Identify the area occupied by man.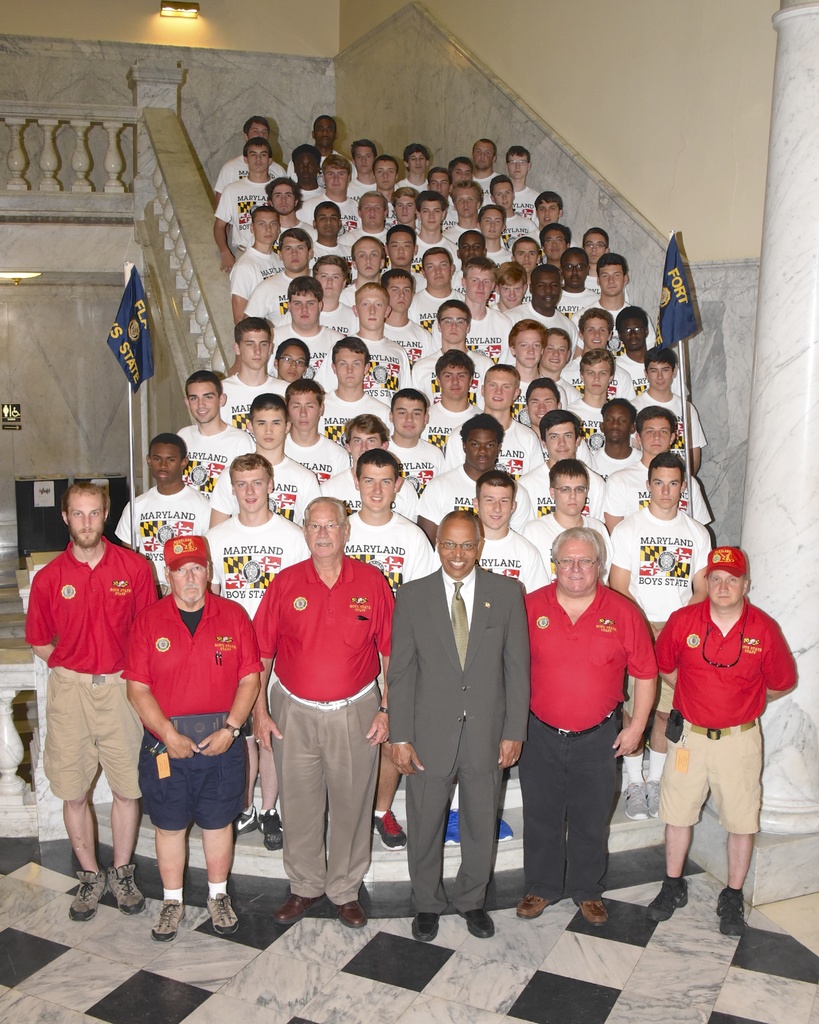
Area: <bbox>567, 311, 635, 399</bbox>.
